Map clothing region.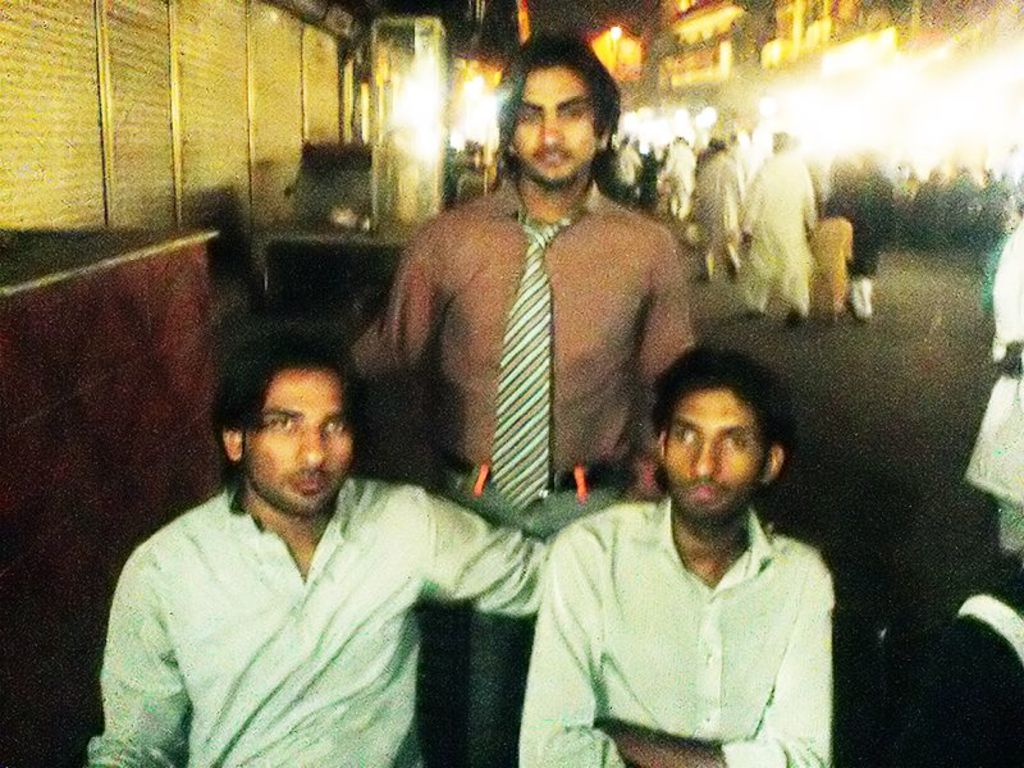
Mapped to locate(963, 221, 1023, 554).
